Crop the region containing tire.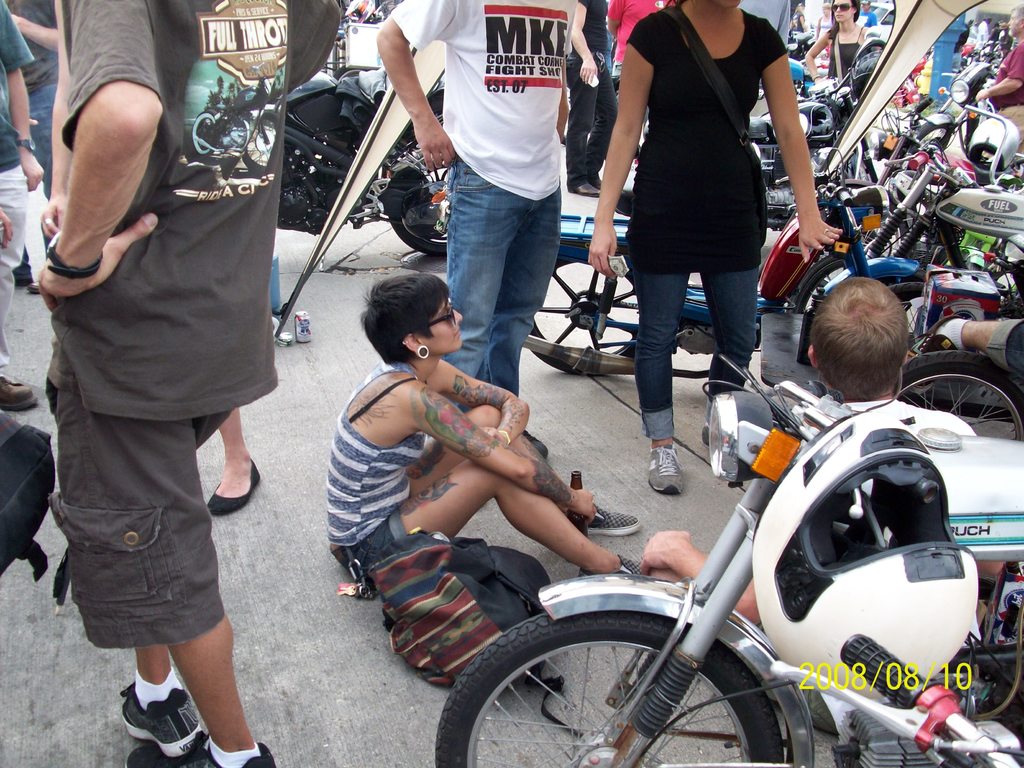
Crop region: (x1=895, y1=348, x2=1023, y2=438).
